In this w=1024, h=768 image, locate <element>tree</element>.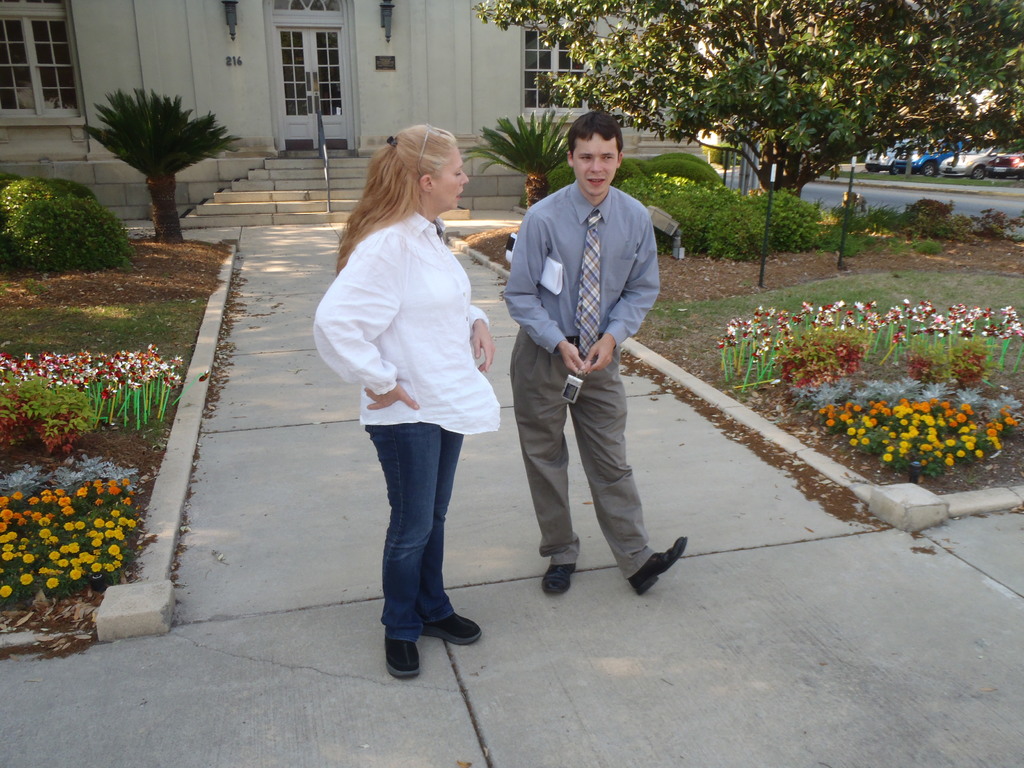
Bounding box: region(472, 0, 1023, 200).
